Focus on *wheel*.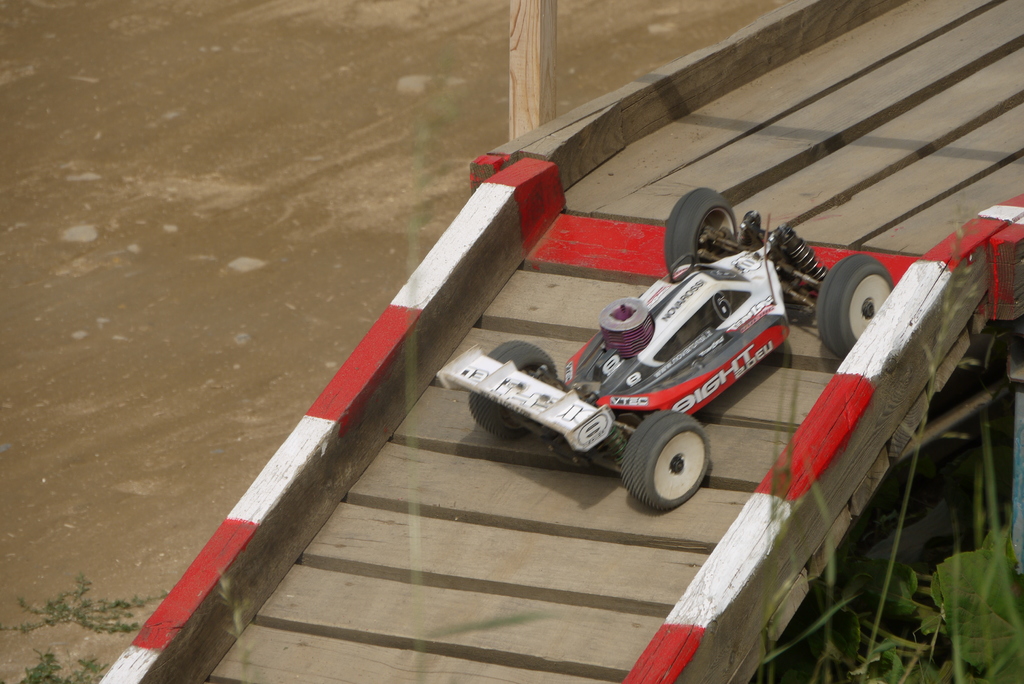
Focused at BBox(817, 256, 893, 362).
